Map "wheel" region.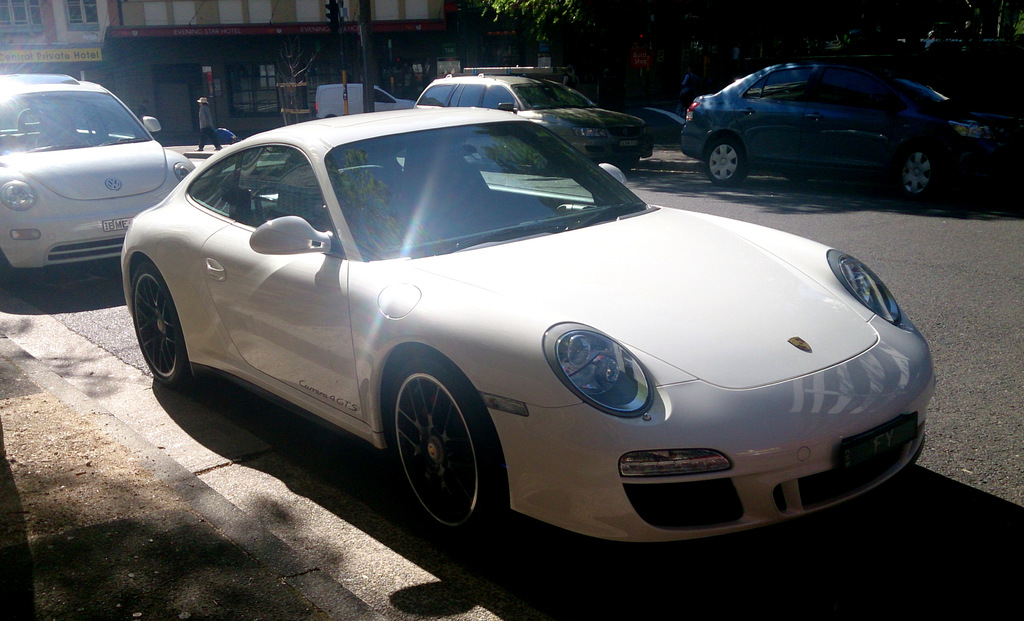
Mapped to 896 149 942 200.
